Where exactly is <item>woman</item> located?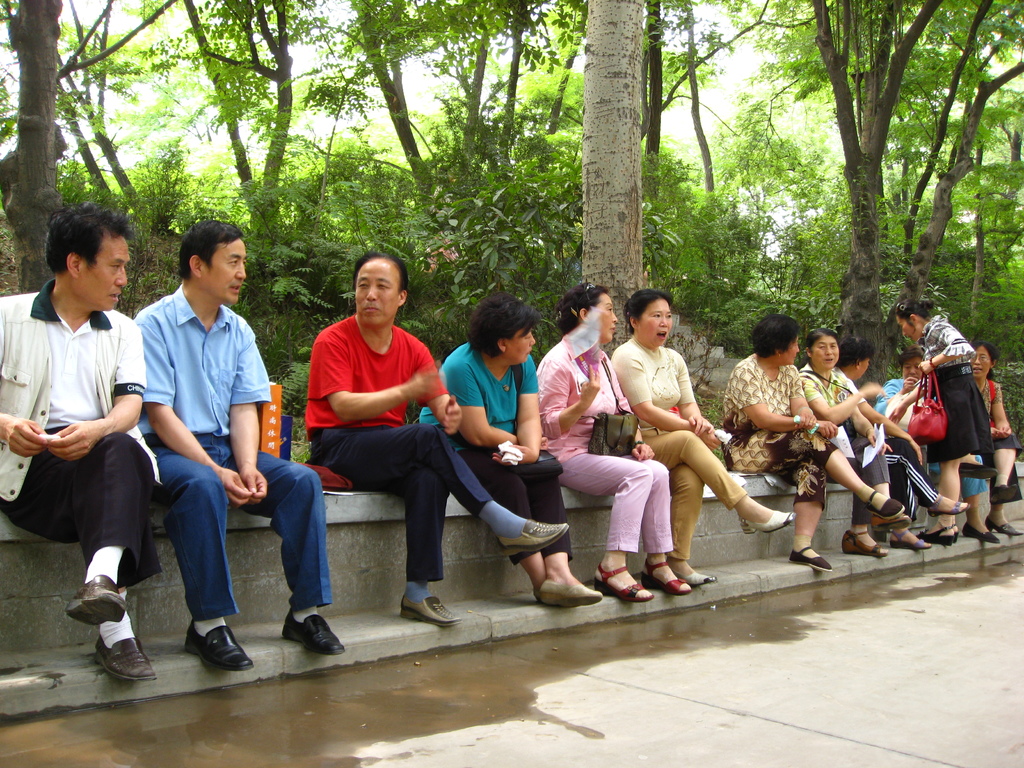
Its bounding box is box=[793, 324, 965, 561].
